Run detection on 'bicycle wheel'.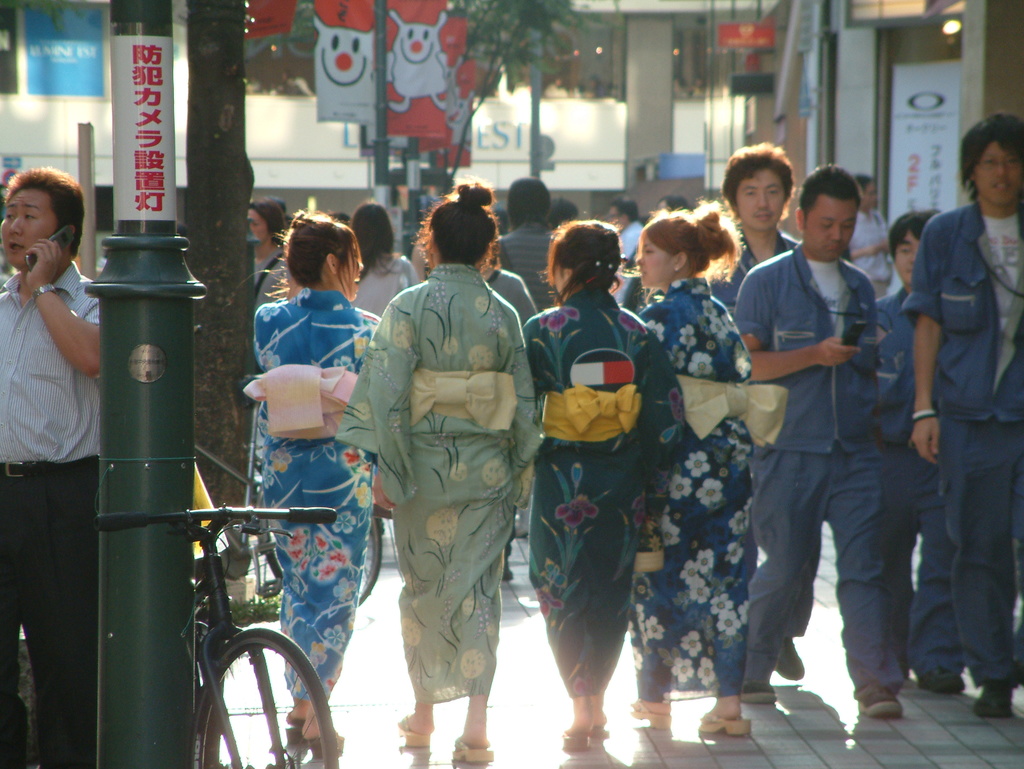
Result: select_region(190, 631, 292, 757).
